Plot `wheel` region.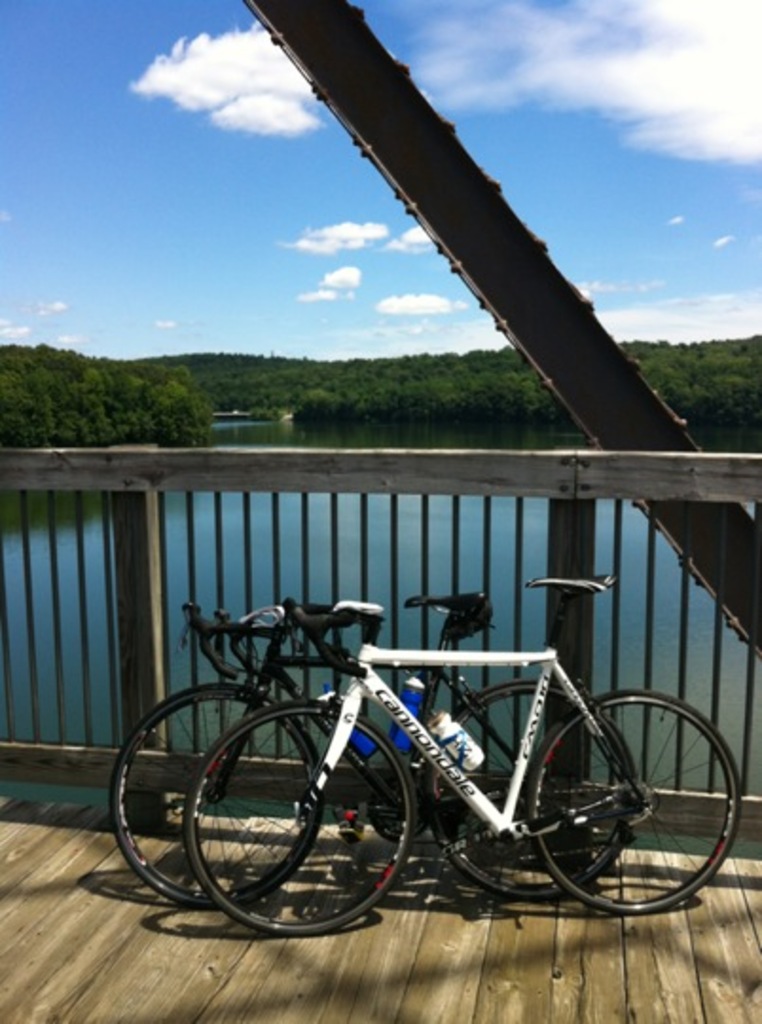
Plotted at (left=106, top=677, right=328, bottom=903).
